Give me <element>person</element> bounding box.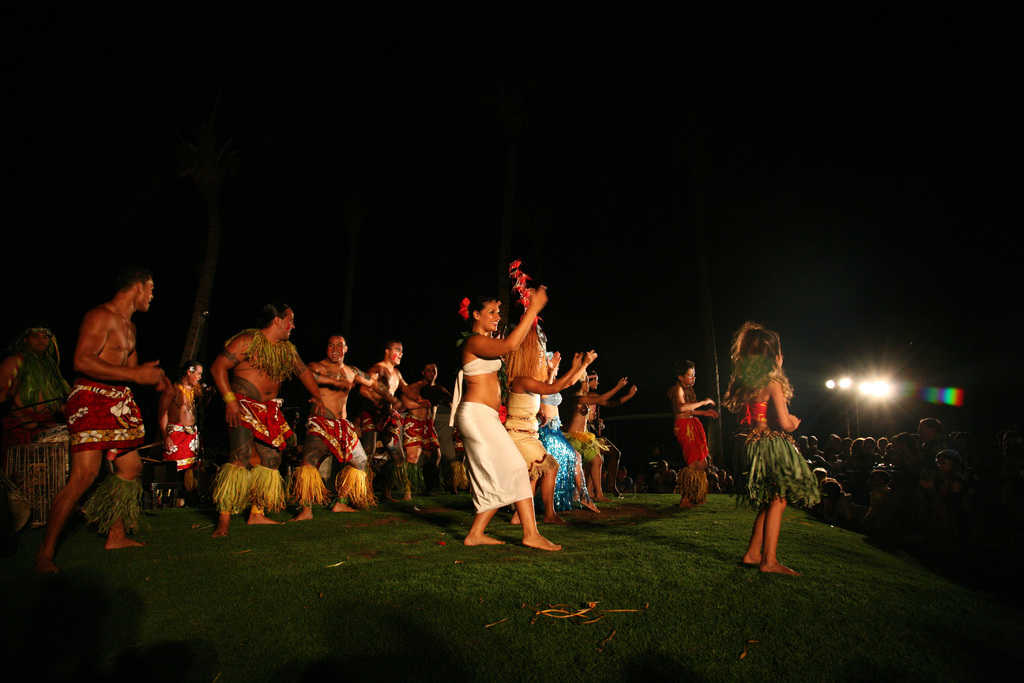
<box>668,358,716,509</box>.
